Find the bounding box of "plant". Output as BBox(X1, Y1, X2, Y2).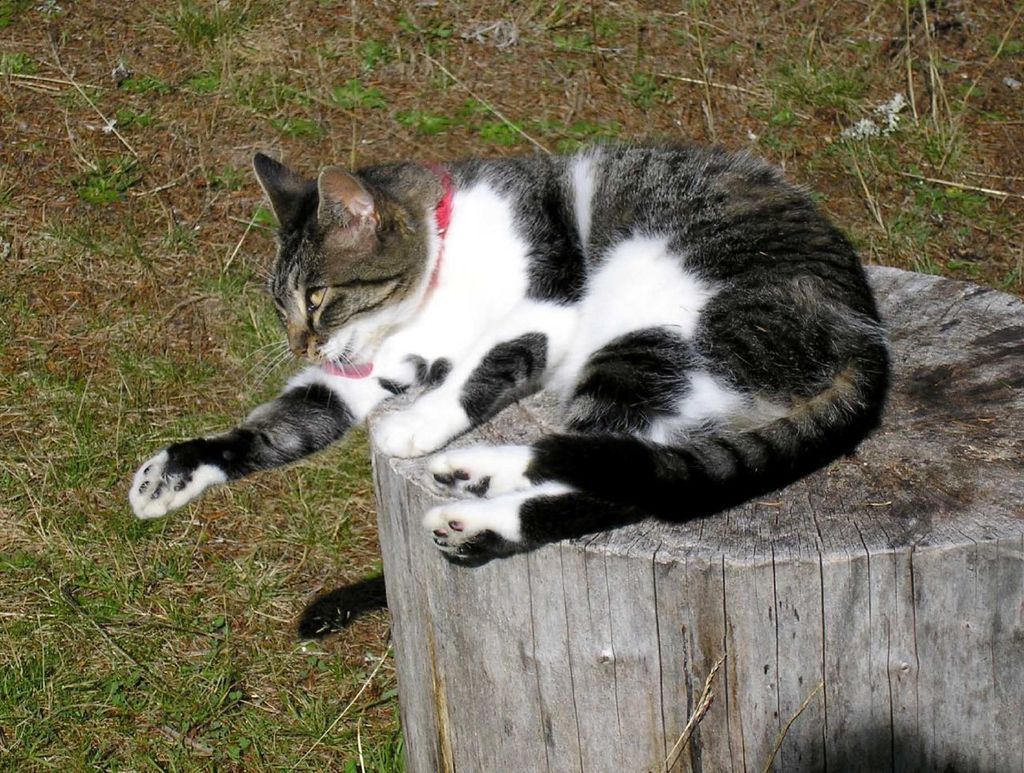
BBox(594, 6, 606, 36).
